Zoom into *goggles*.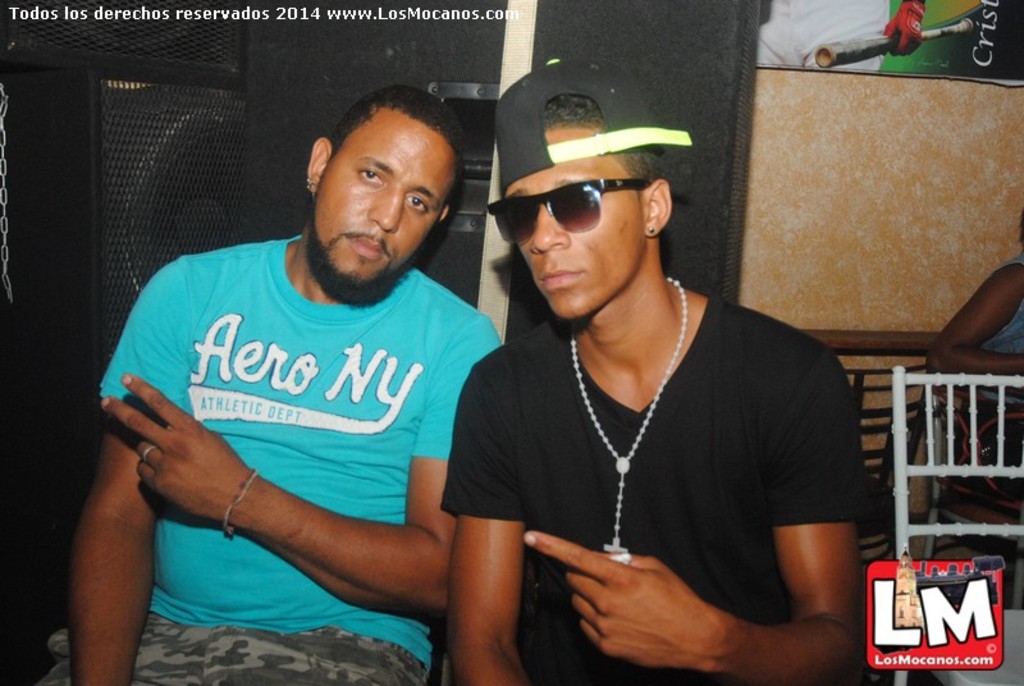
Zoom target: <bbox>477, 168, 657, 250</bbox>.
